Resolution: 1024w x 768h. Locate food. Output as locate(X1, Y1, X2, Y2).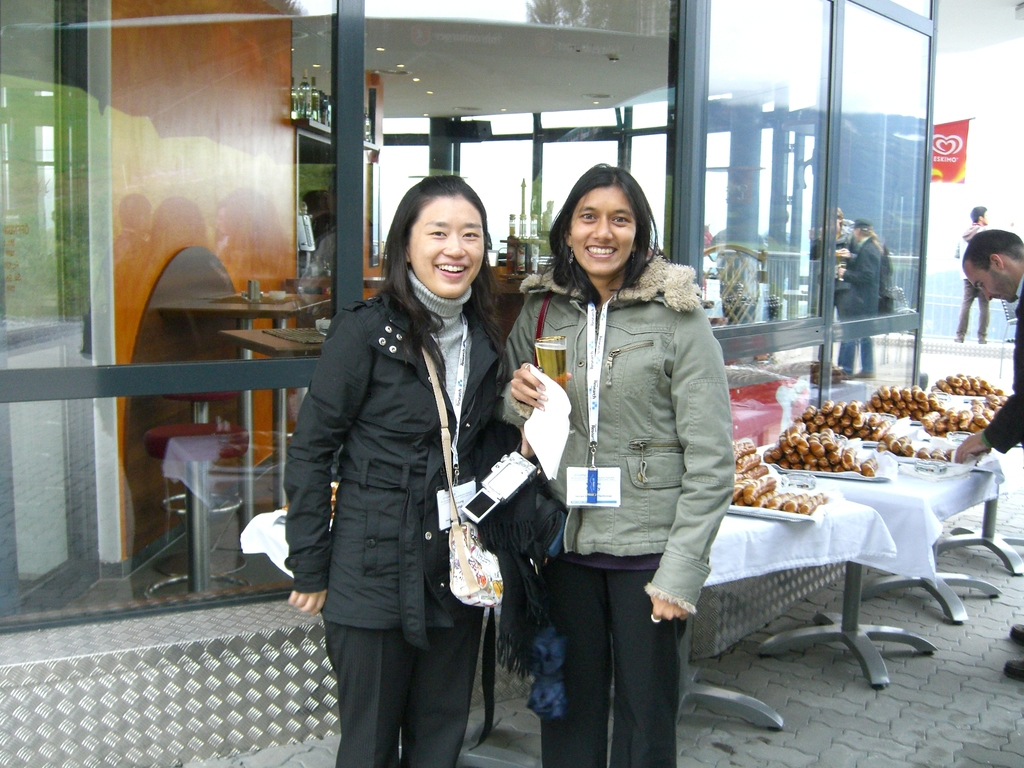
locate(721, 364, 797, 408).
